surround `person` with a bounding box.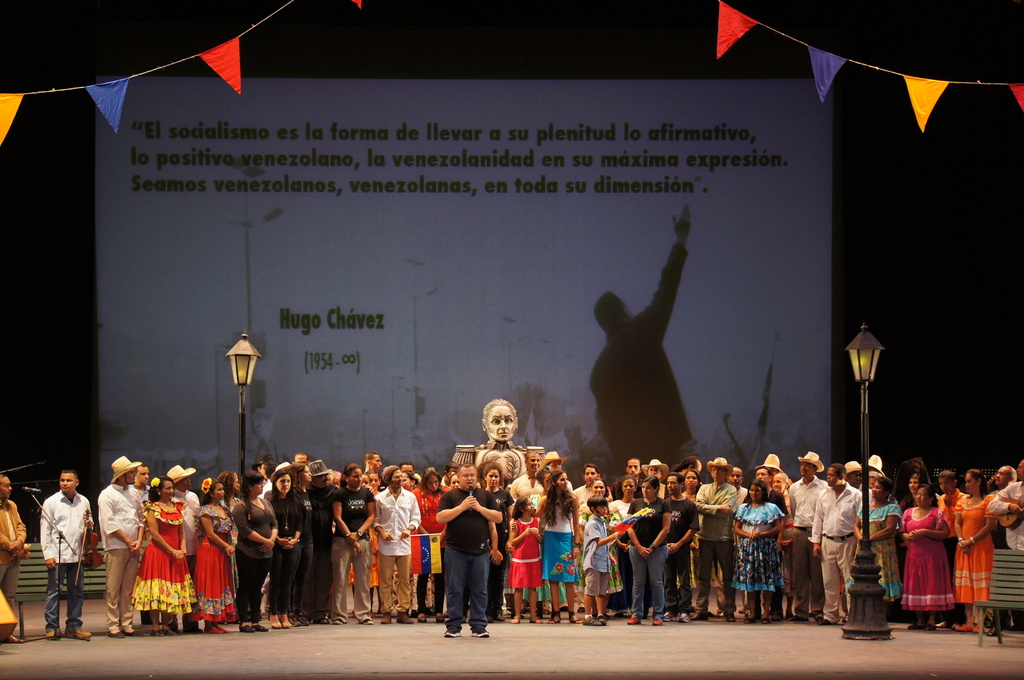
{"x1": 756, "y1": 450, "x2": 783, "y2": 479}.
